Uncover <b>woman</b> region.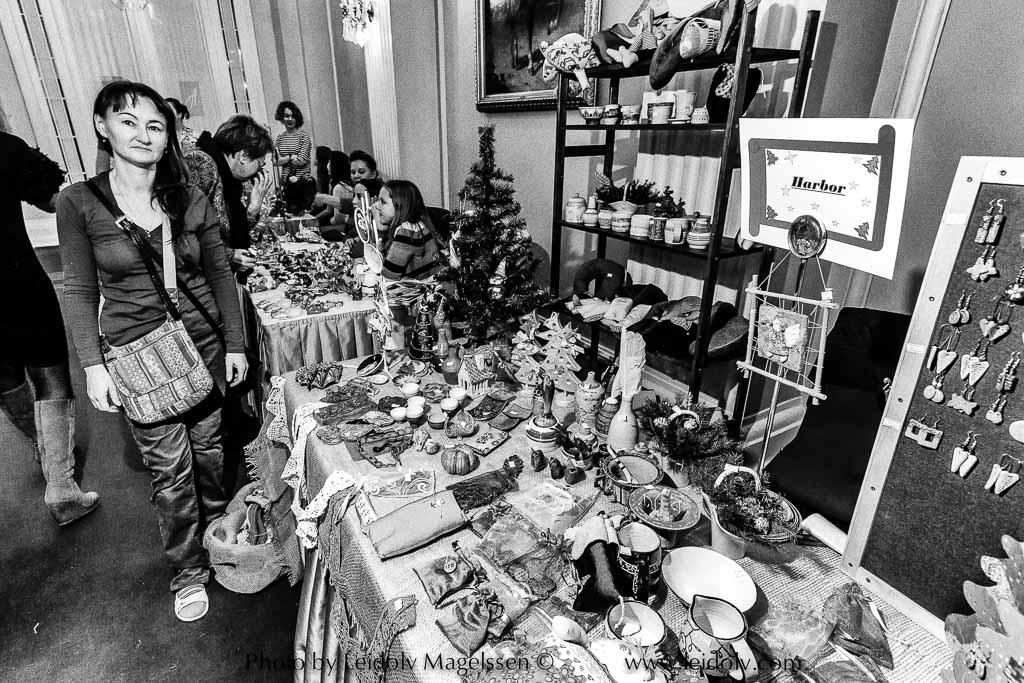
Uncovered: (x1=272, y1=98, x2=319, y2=213).
